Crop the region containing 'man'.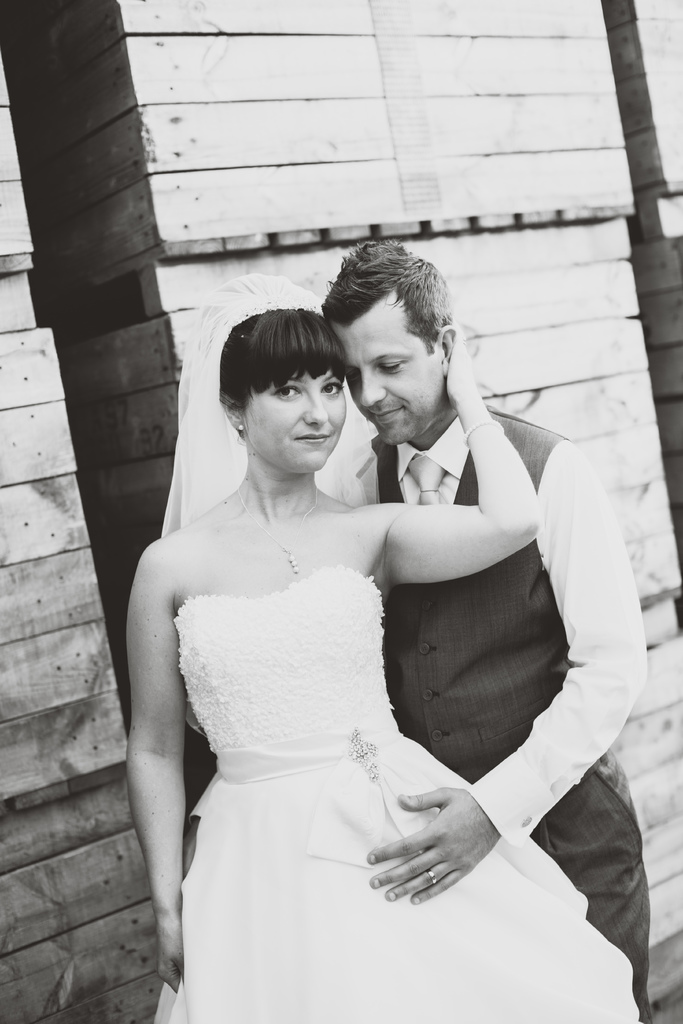
Crop region: locate(326, 236, 657, 1023).
